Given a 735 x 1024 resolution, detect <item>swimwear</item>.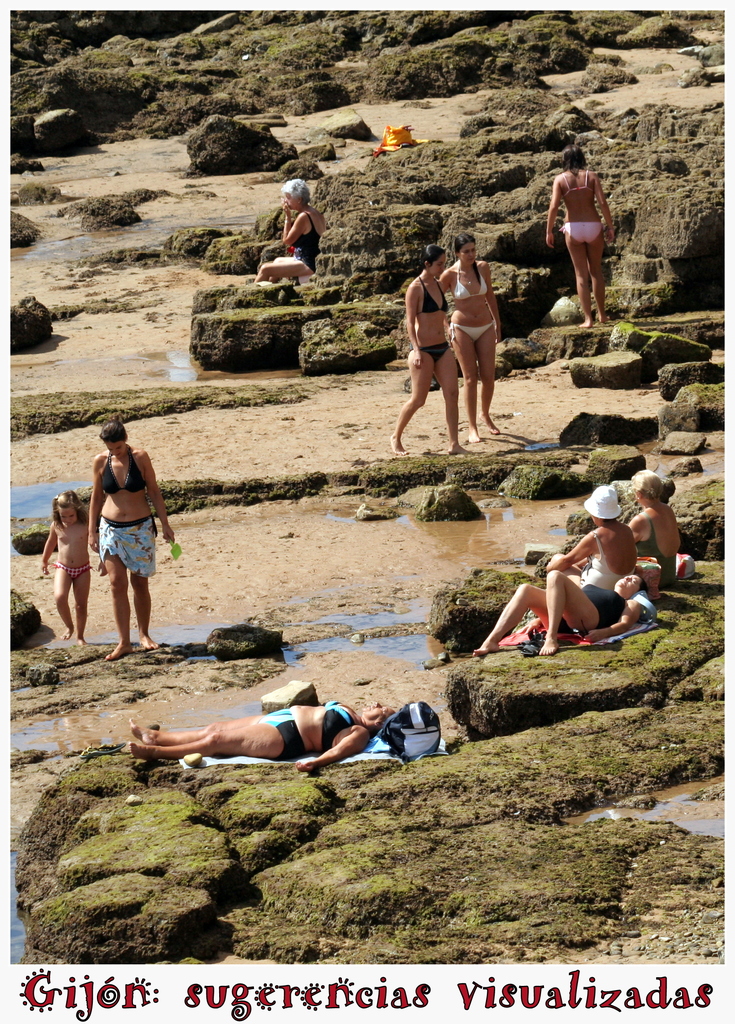
(322, 698, 355, 752).
